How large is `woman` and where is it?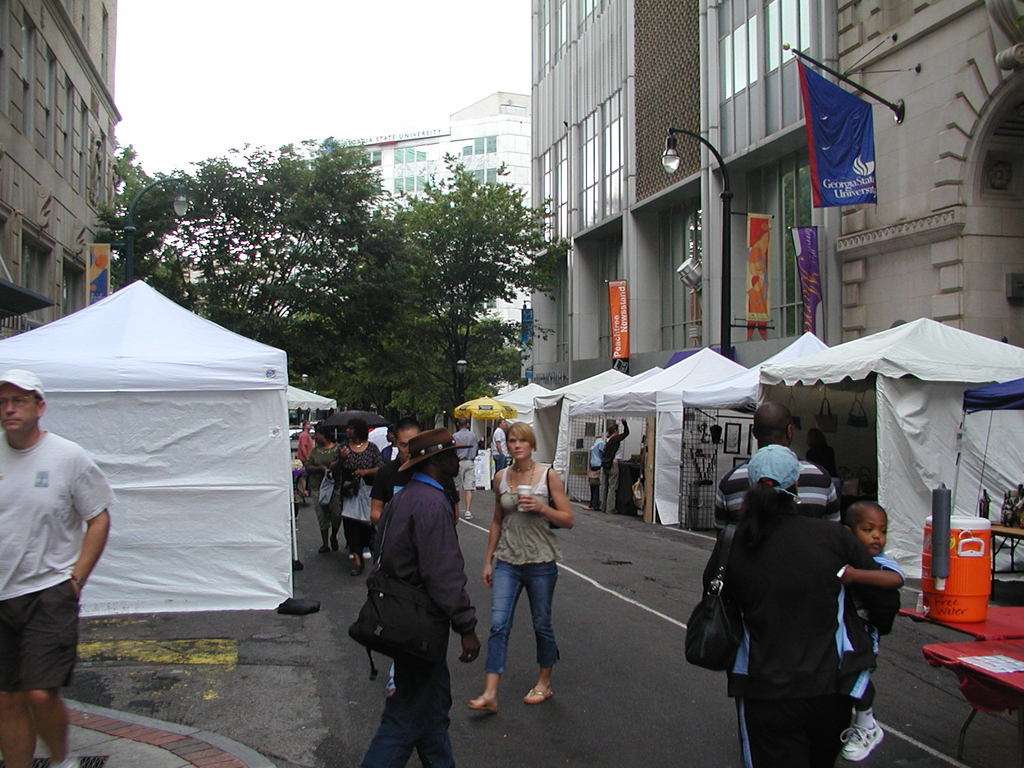
Bounding box: [x1=479, y1=417, x2=575, y2=714].
